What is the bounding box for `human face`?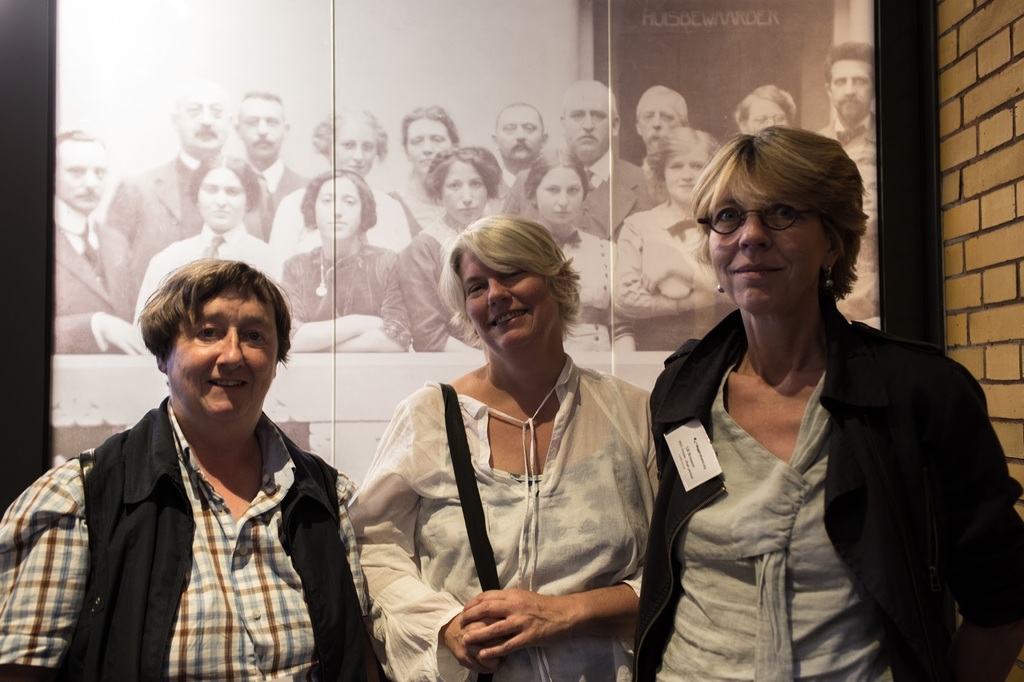
406 119 450 177.
